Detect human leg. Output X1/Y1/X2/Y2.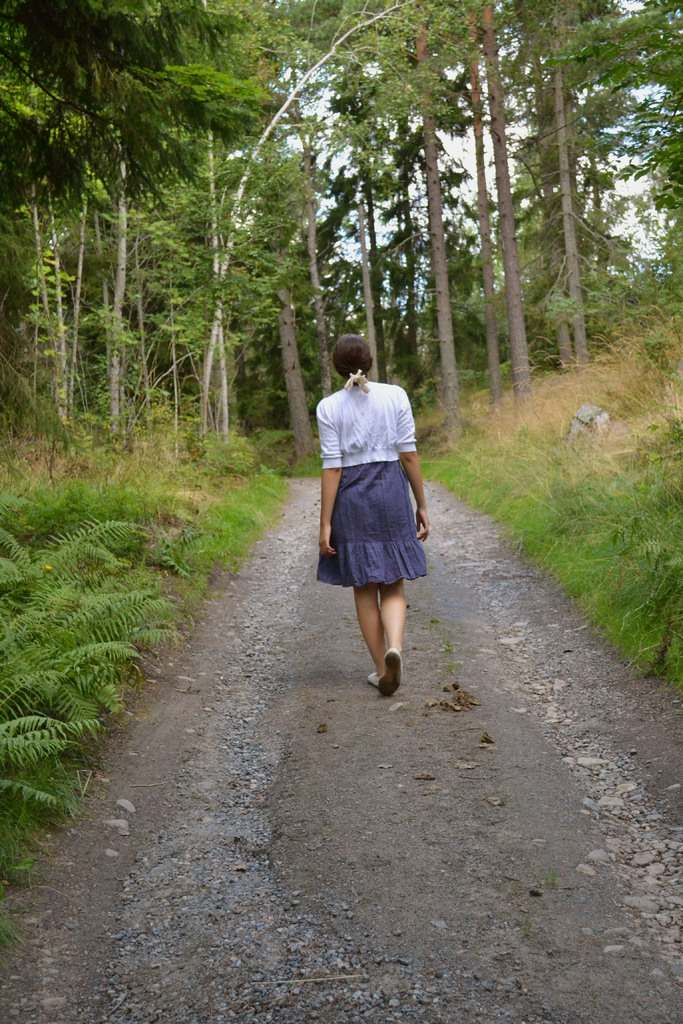
349/467/386/685.
